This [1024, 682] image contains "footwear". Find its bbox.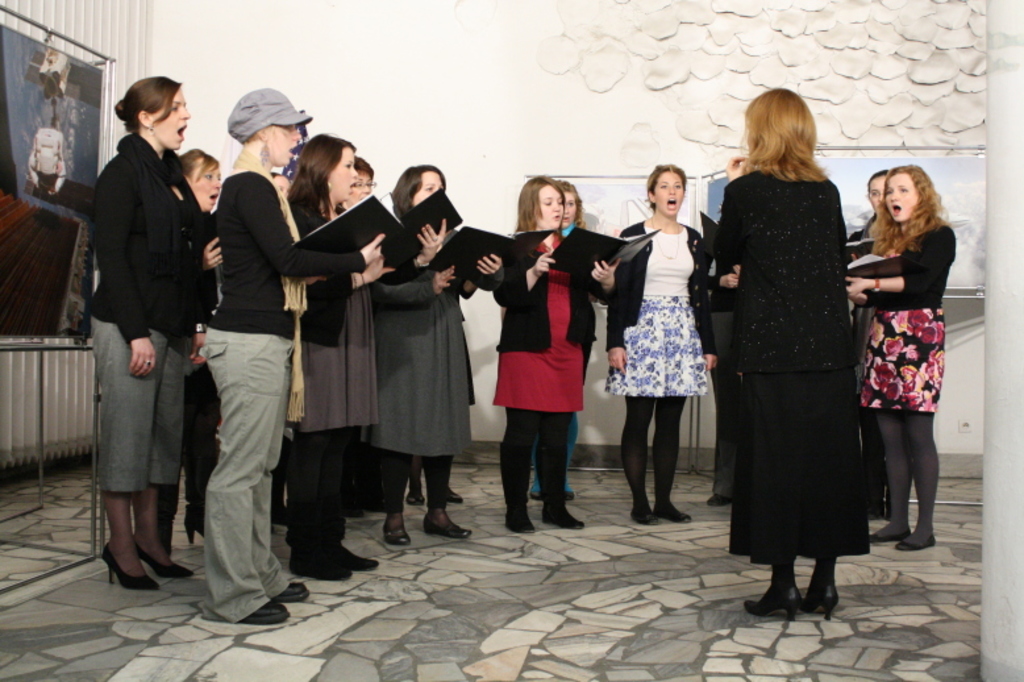
crop(241, 594, 295, 624).
